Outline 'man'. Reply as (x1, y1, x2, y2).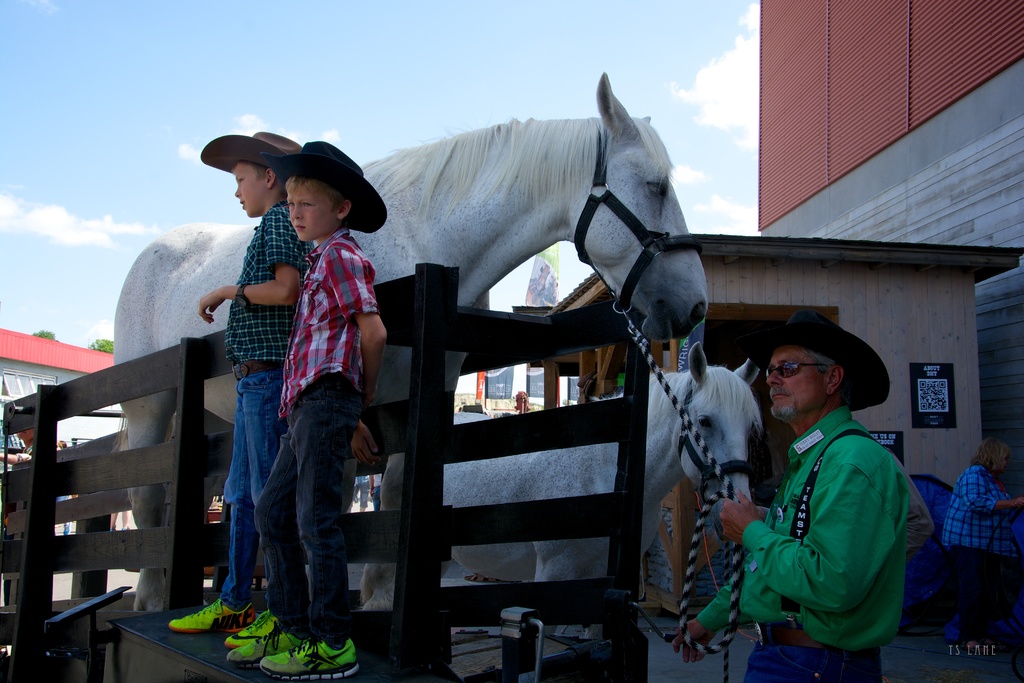
(0, 425, 61, 607).
